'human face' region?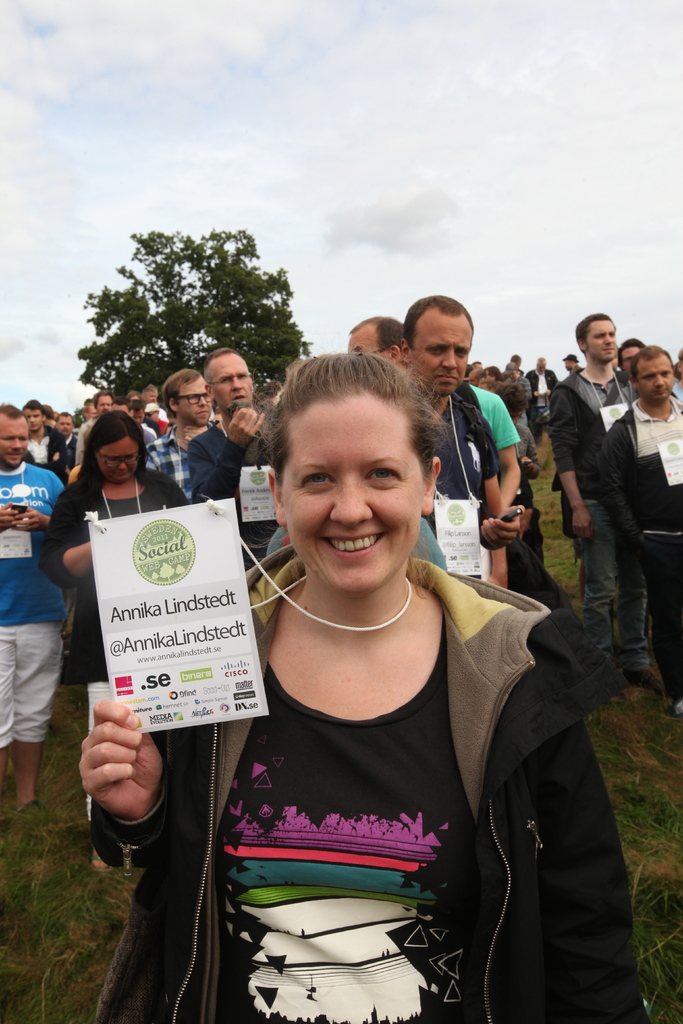
rect(180, 378, 213, 424)
